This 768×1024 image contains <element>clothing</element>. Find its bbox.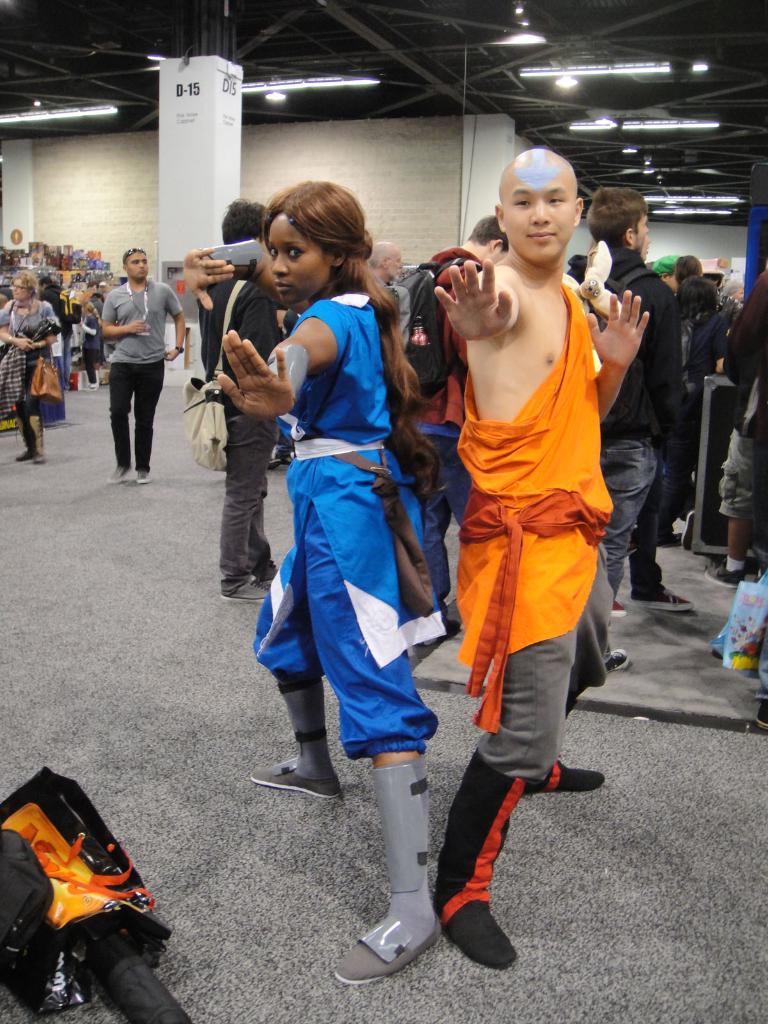
Rect(717, 266, 767, 509).
